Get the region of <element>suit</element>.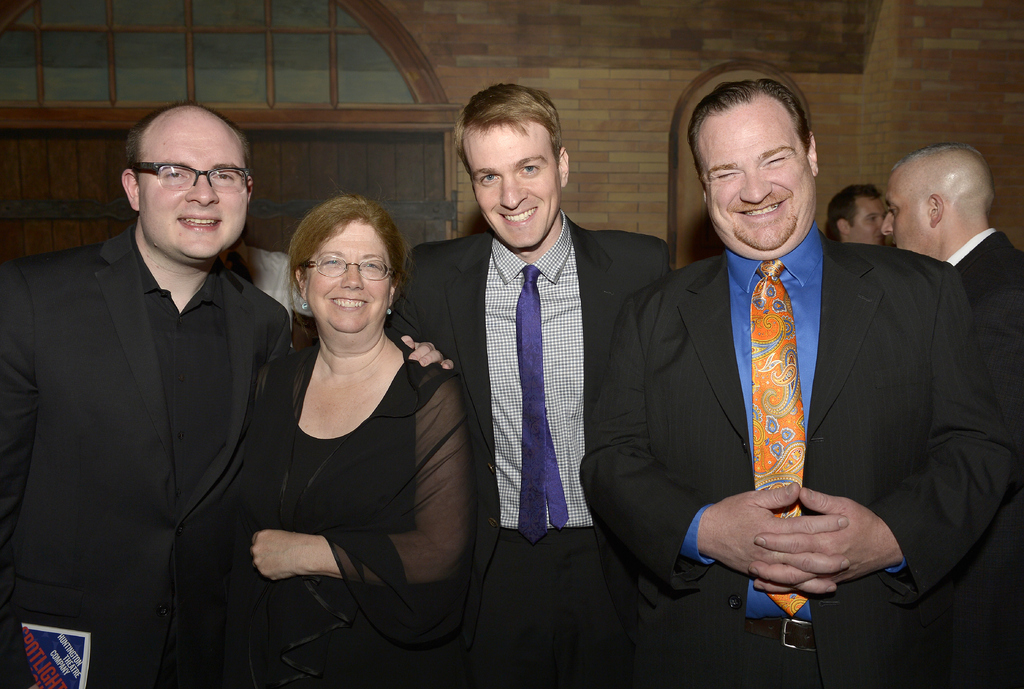
<region>607, 118, 962, 656</region>.
